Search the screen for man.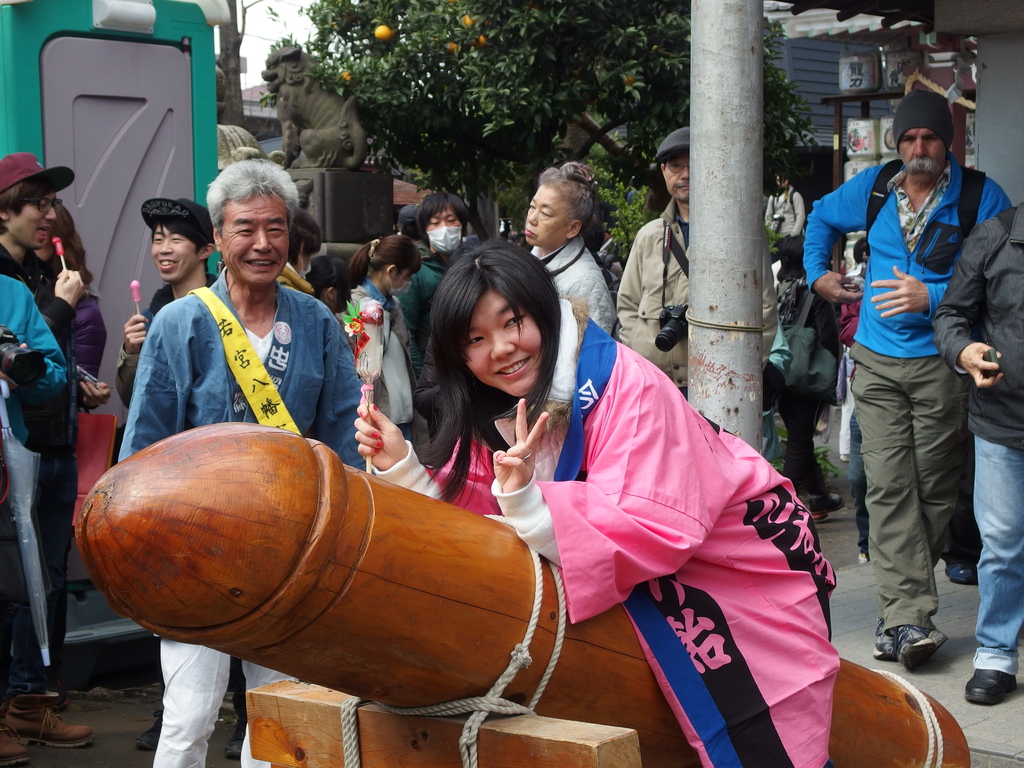
Found at locate(932, 190, 1023, 701).
